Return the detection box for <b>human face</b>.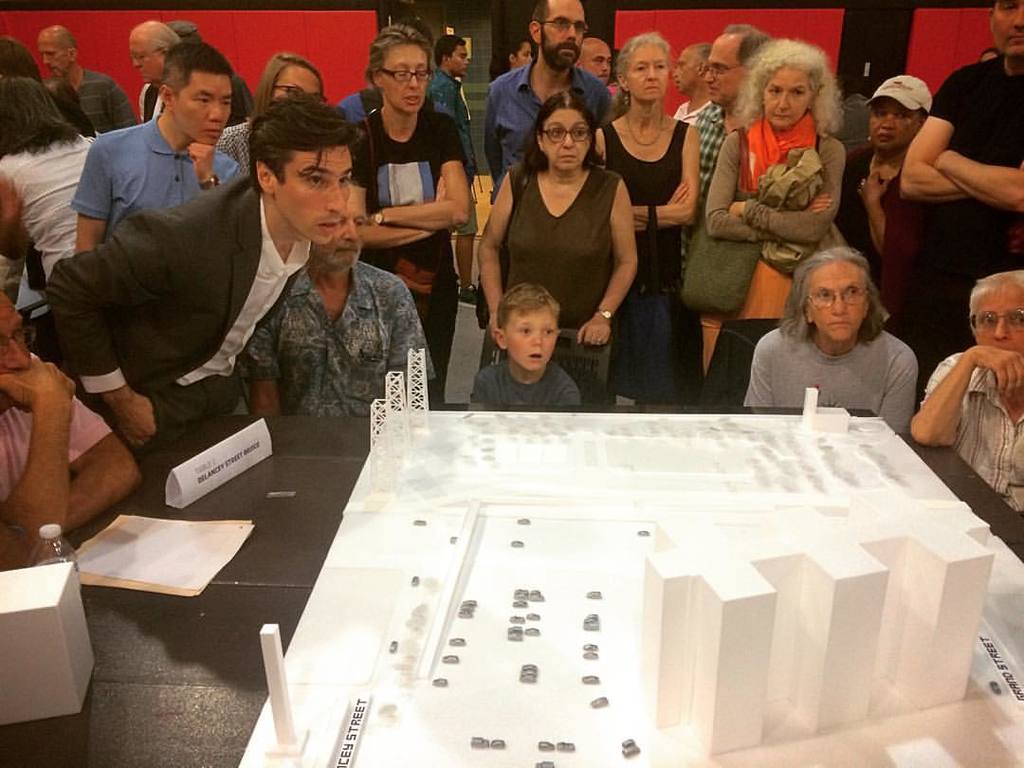
[left=178, top=70, right=231, bottom=151].
